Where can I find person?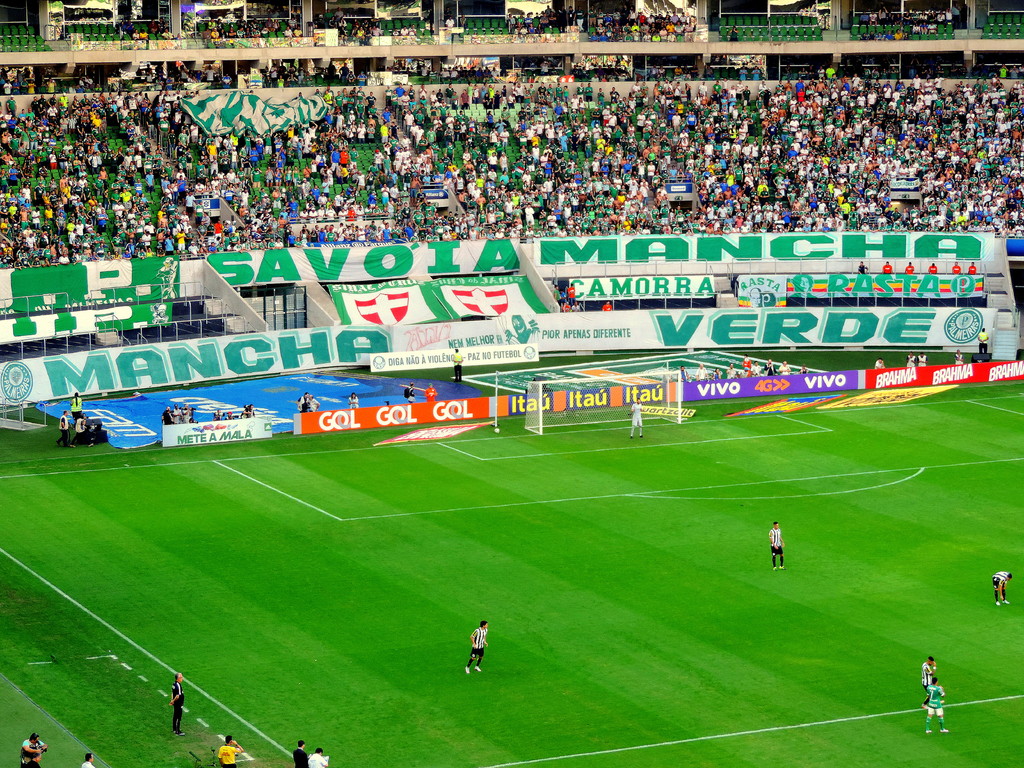
You can find it at 977 330 991 352.
